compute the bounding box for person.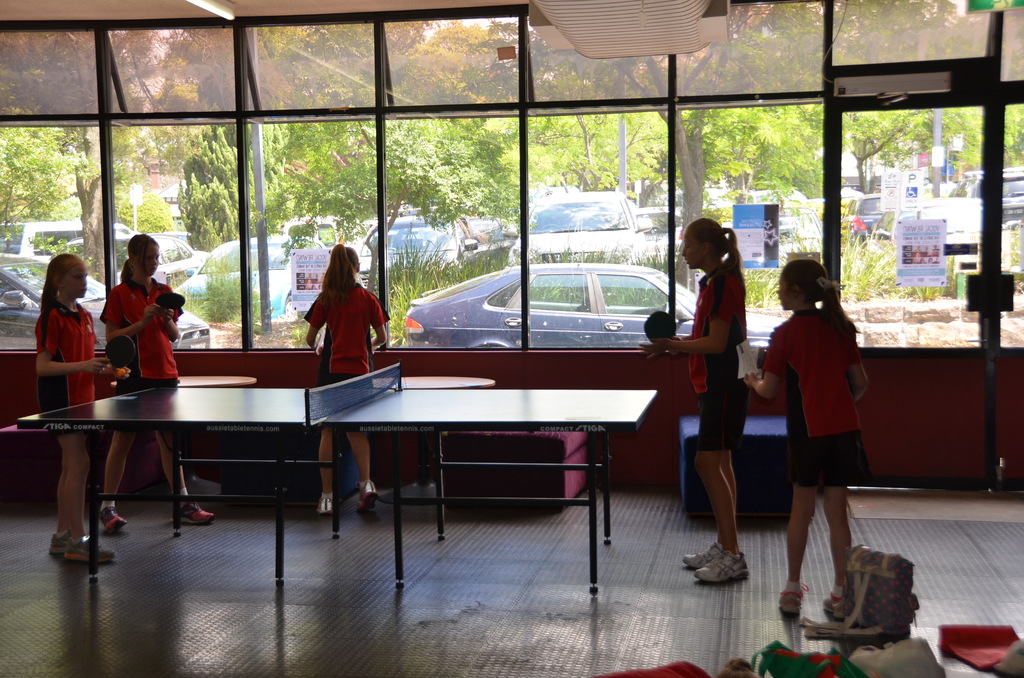
select_region(638, 216, 744, 585).
